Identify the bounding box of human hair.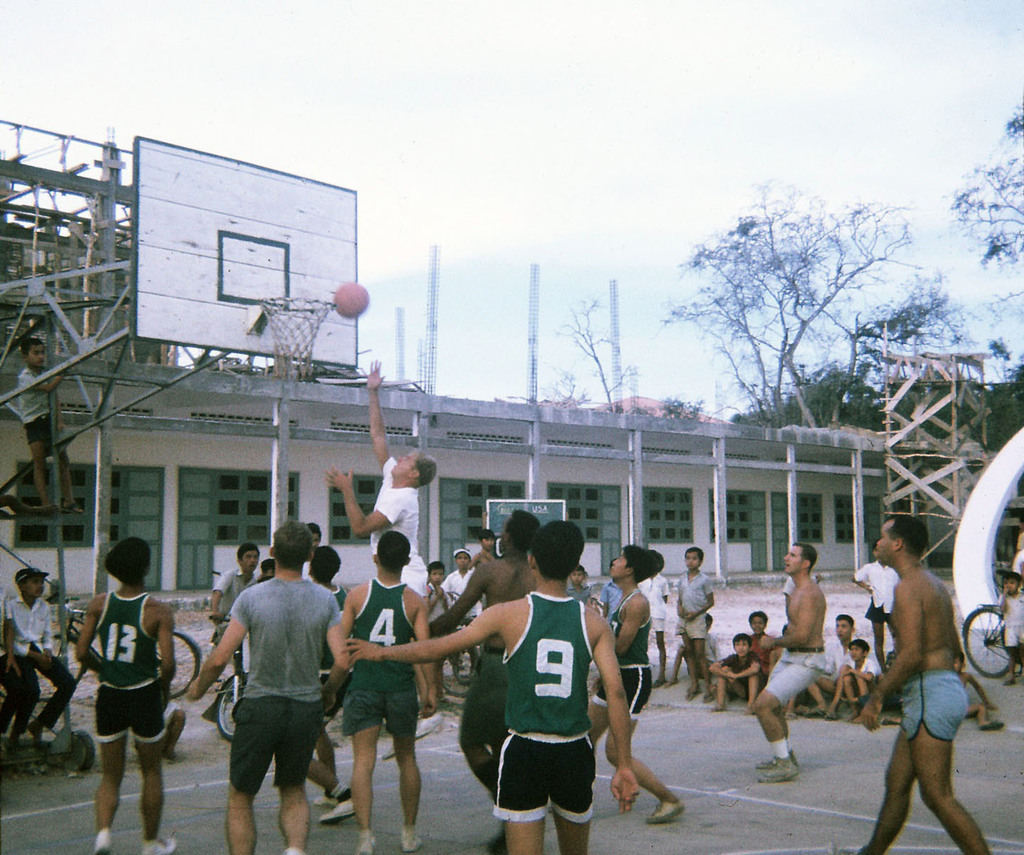
<region>527, 514, 586, 586</region>.
